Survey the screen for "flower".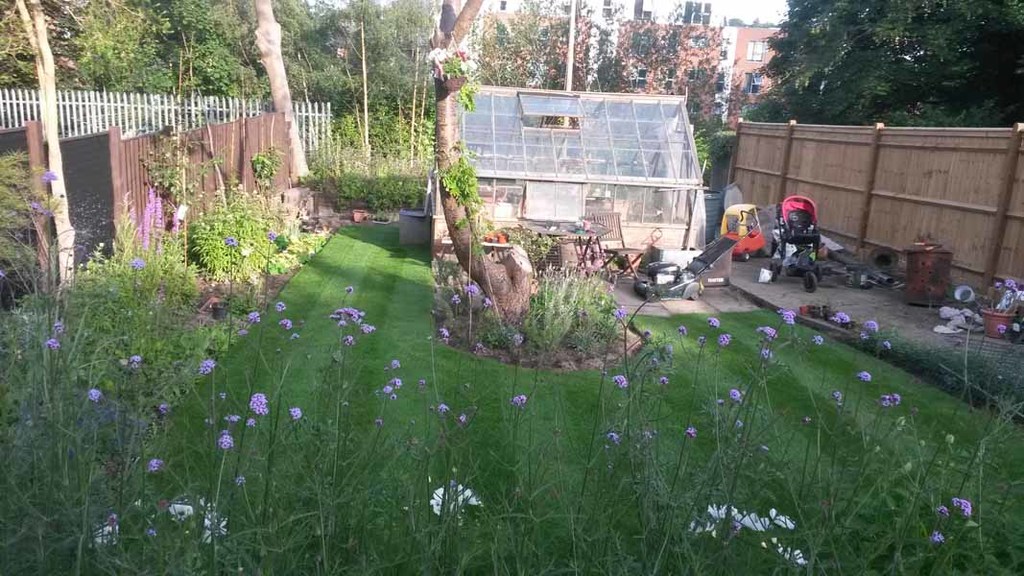
Survey found: [left=273, top=301, right=283, bottom=312].
